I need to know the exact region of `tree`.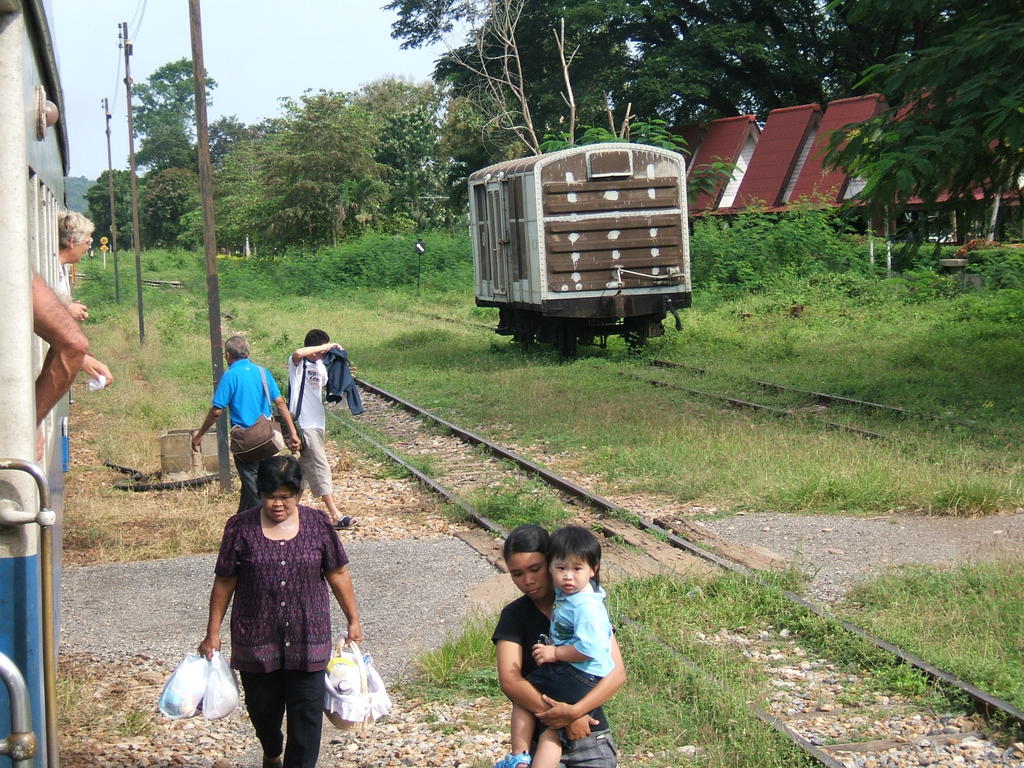
Region: locate(388, 0, 646, 167).
